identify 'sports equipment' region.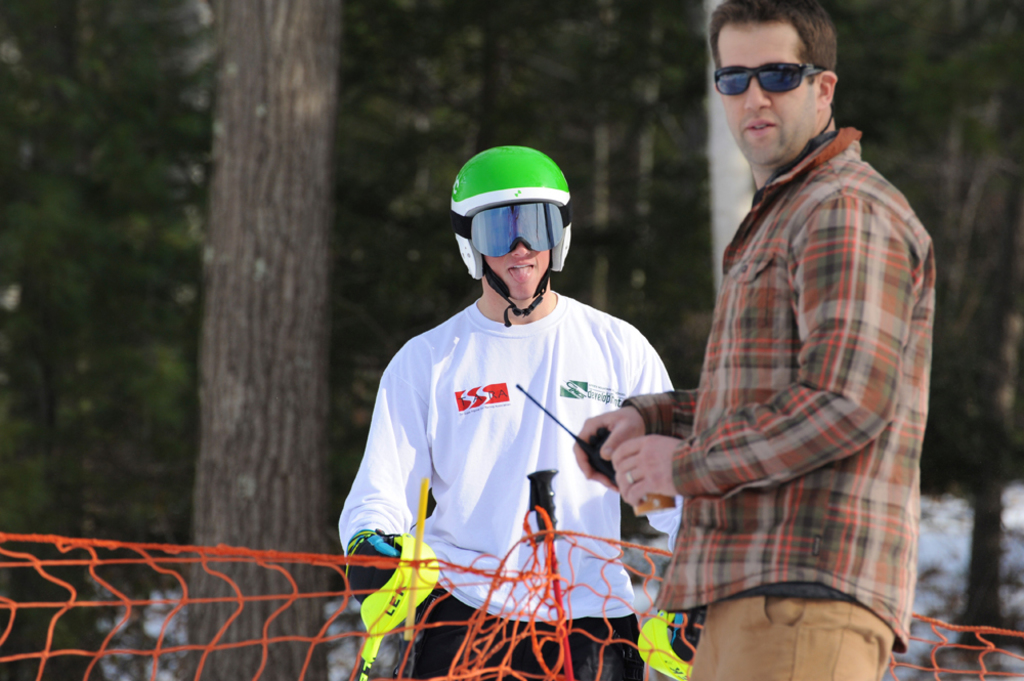
Region: [450, 144, 574, 331].
